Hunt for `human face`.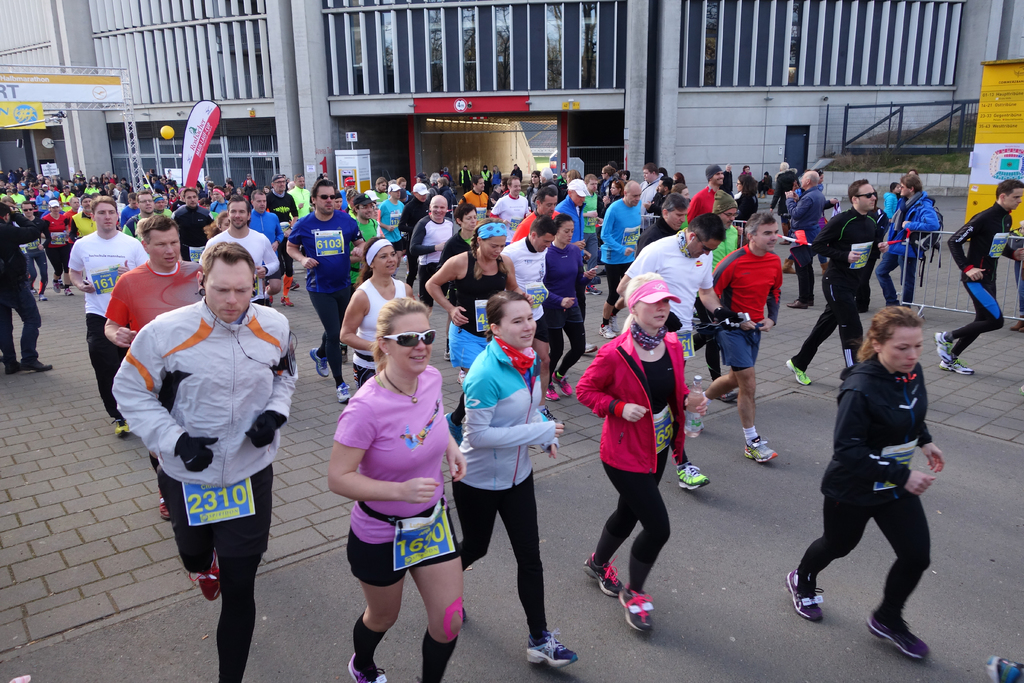
Hunted down at bbox=(152, 225, 180, 276).
